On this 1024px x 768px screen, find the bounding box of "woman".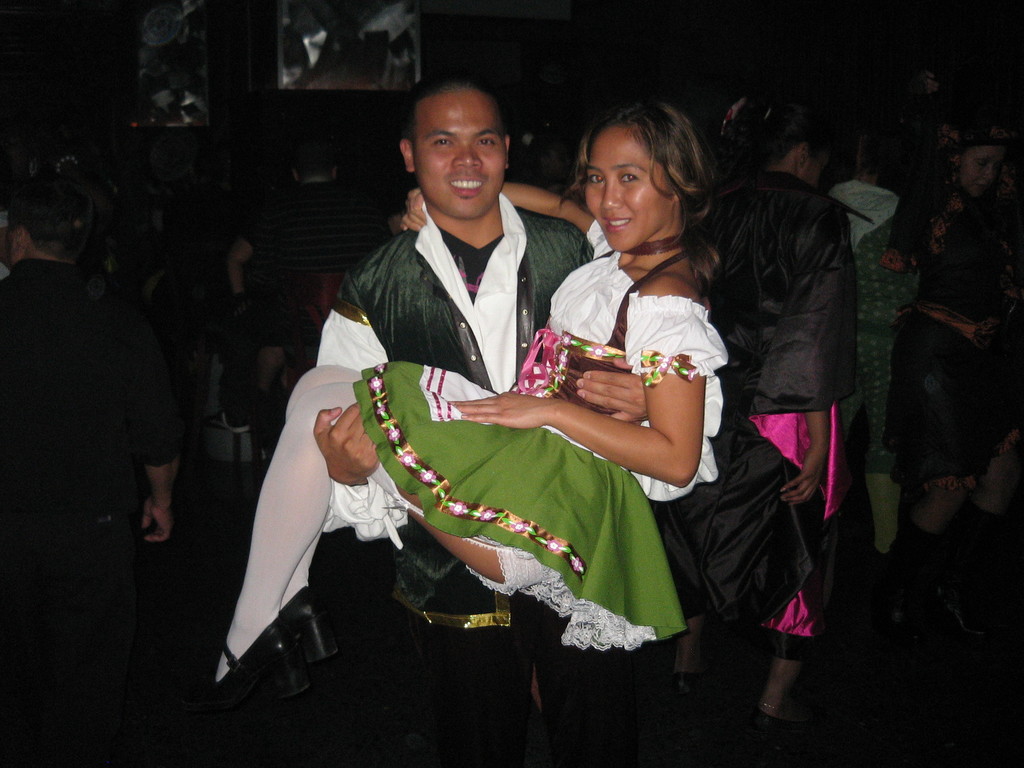
Bounding box: {"x1": 291, "y1": 126, "x2": 703, "y2": 736}.
